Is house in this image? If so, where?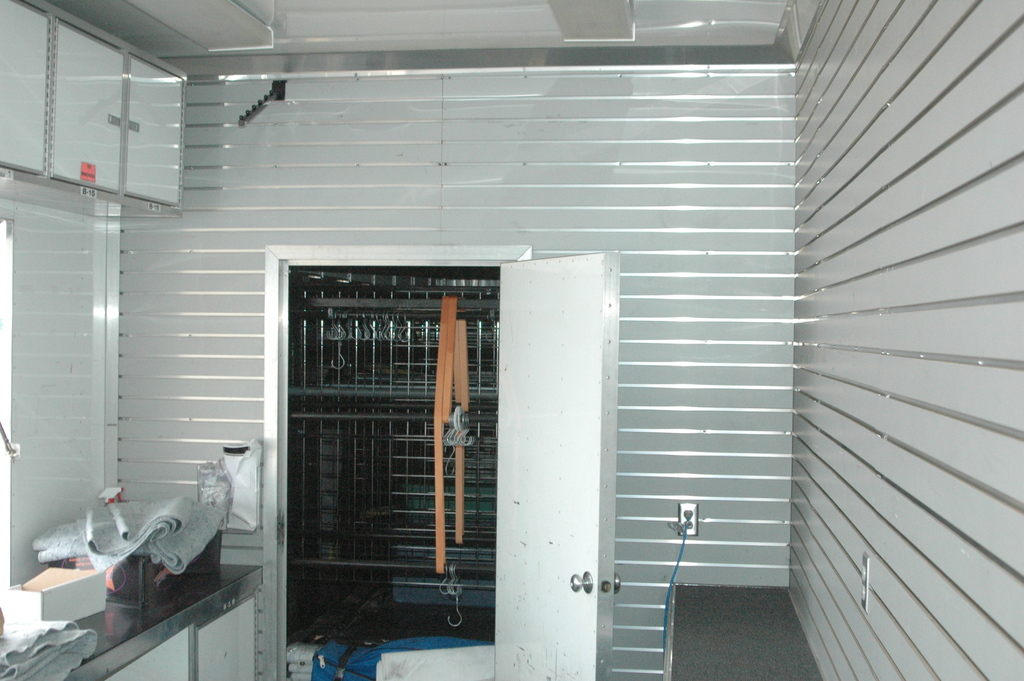
Yes, at <box>0,0,1023,680</box>.
